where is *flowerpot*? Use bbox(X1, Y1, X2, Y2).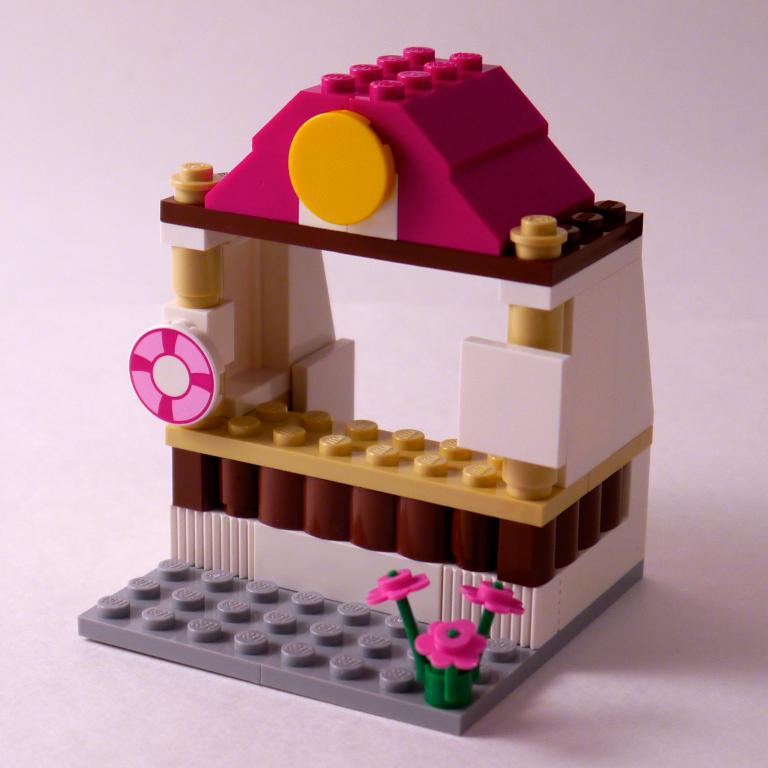
bbox(414, 656, 486, 710).
